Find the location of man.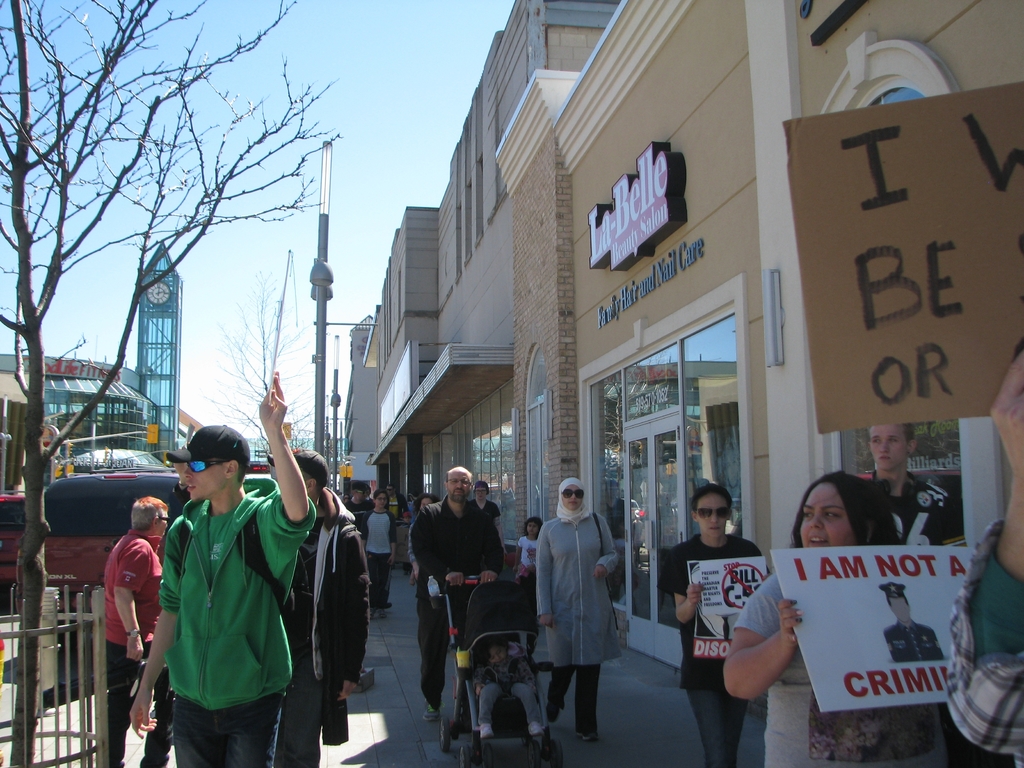
Location: x1=385 y1=484 x2=409 y2=522.
